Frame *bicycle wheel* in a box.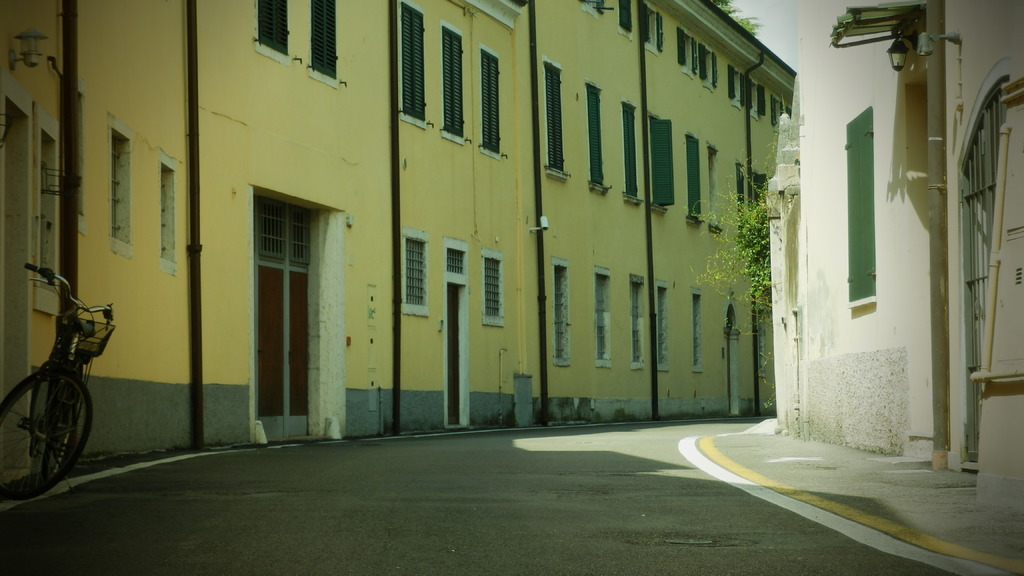
BBox(9, 376, 69, 490).
